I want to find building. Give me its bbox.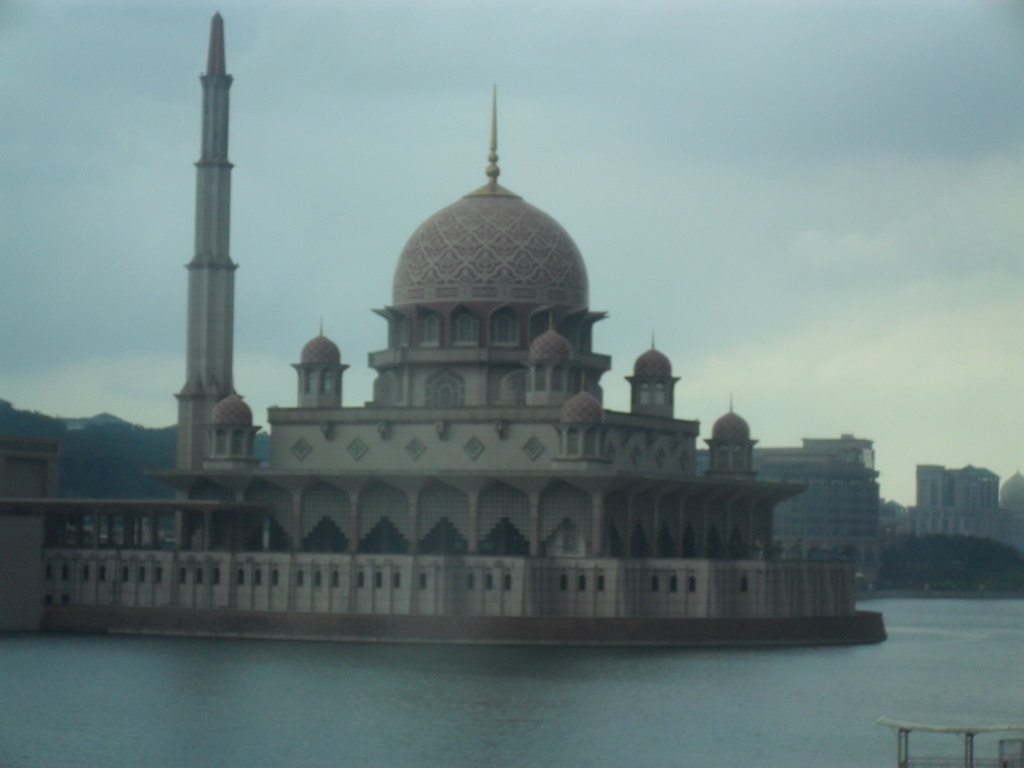
[700,439,881,599].
